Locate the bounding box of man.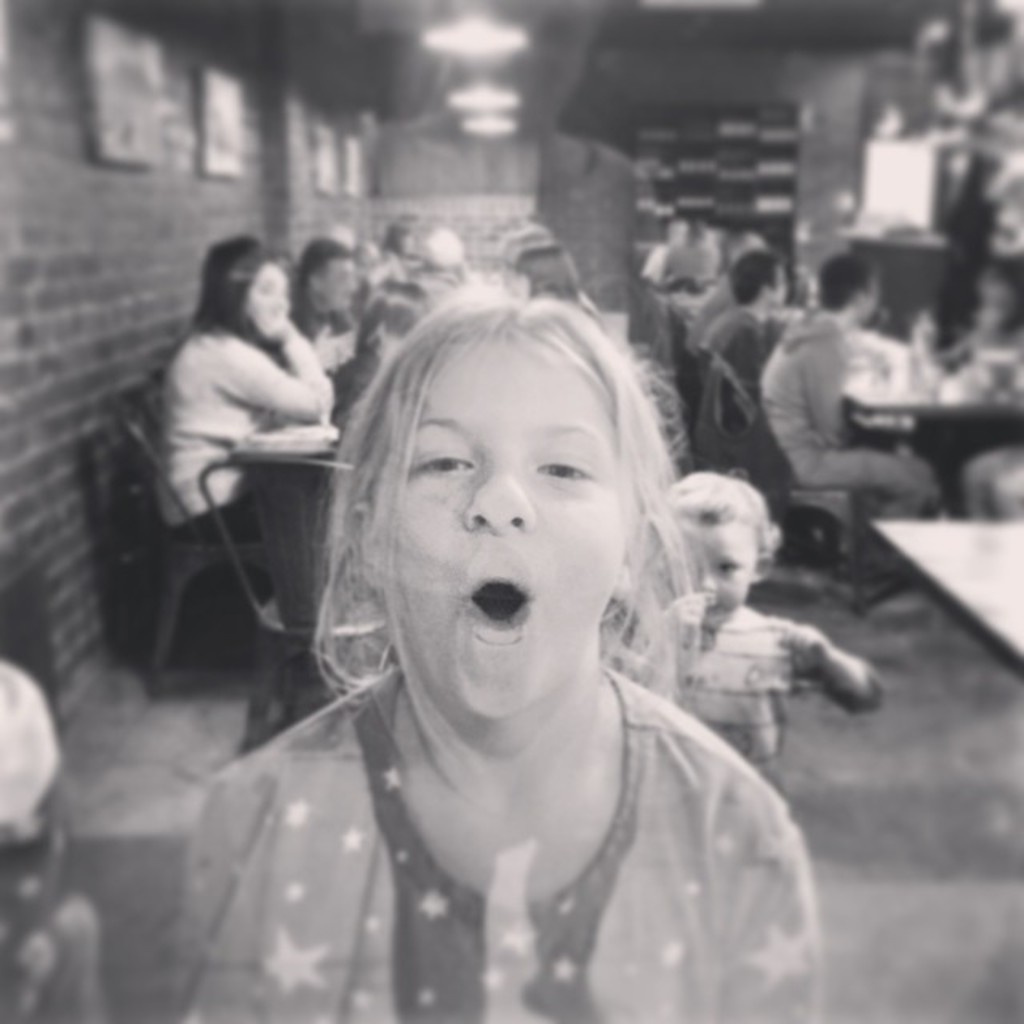
Bounding box: locate(755, 251, 938, 565).
